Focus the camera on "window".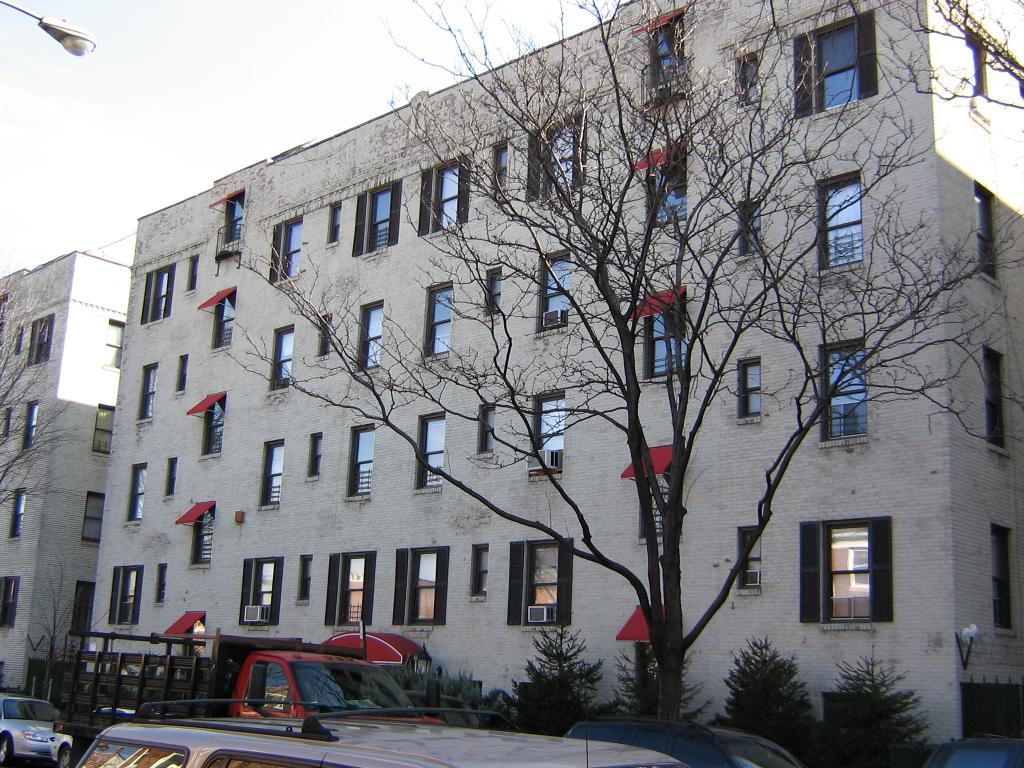
Focus region: x1=262, y1=437, x2=286, y2=508.
